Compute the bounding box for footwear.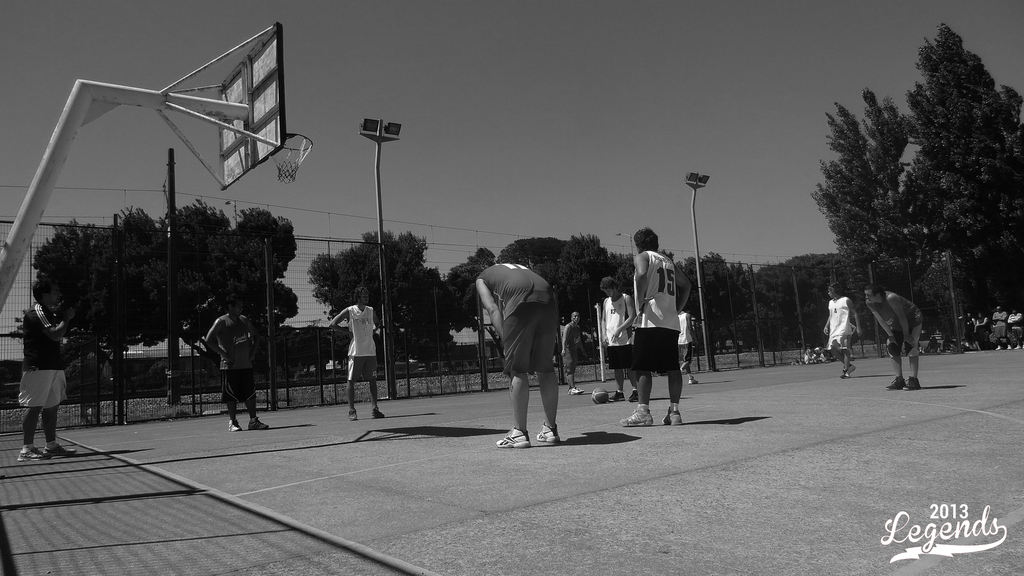
BBox(844, 368, 854, 377).
